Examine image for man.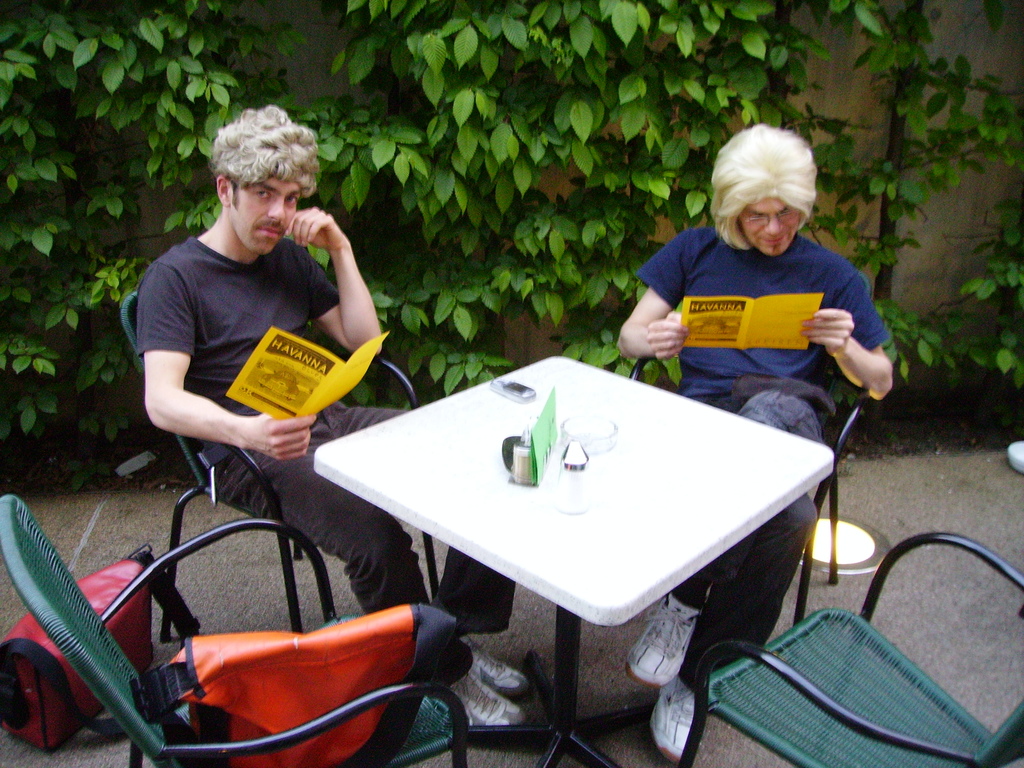
Examination result: [x1=613, y1=119, x2=895, y2=760].
